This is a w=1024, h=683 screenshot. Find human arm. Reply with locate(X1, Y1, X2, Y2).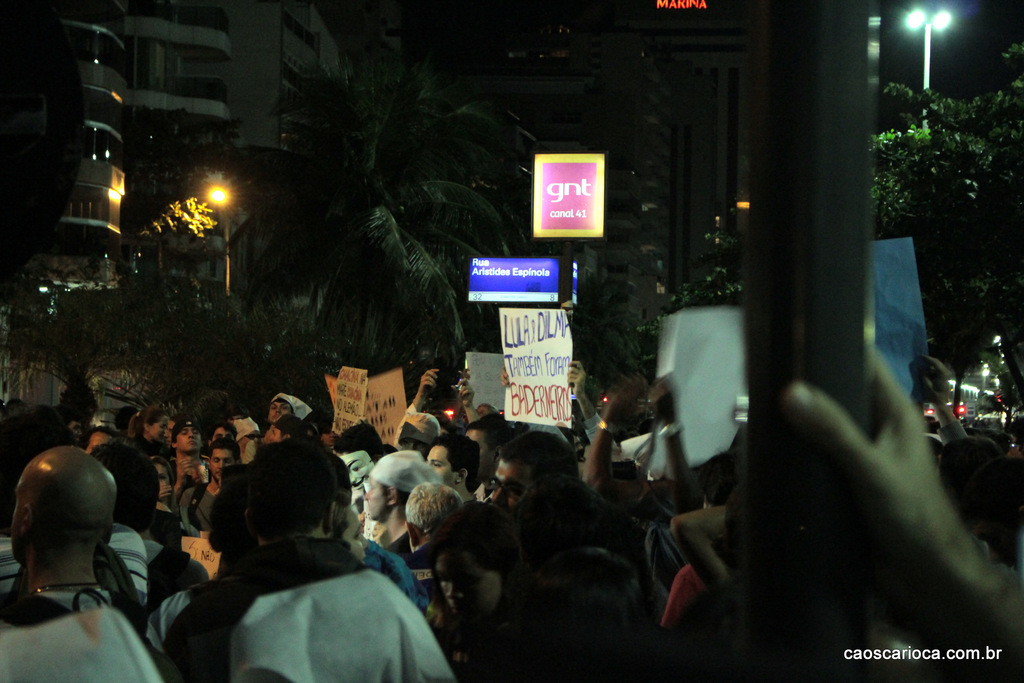
locate(458, 367, 483, 425).
